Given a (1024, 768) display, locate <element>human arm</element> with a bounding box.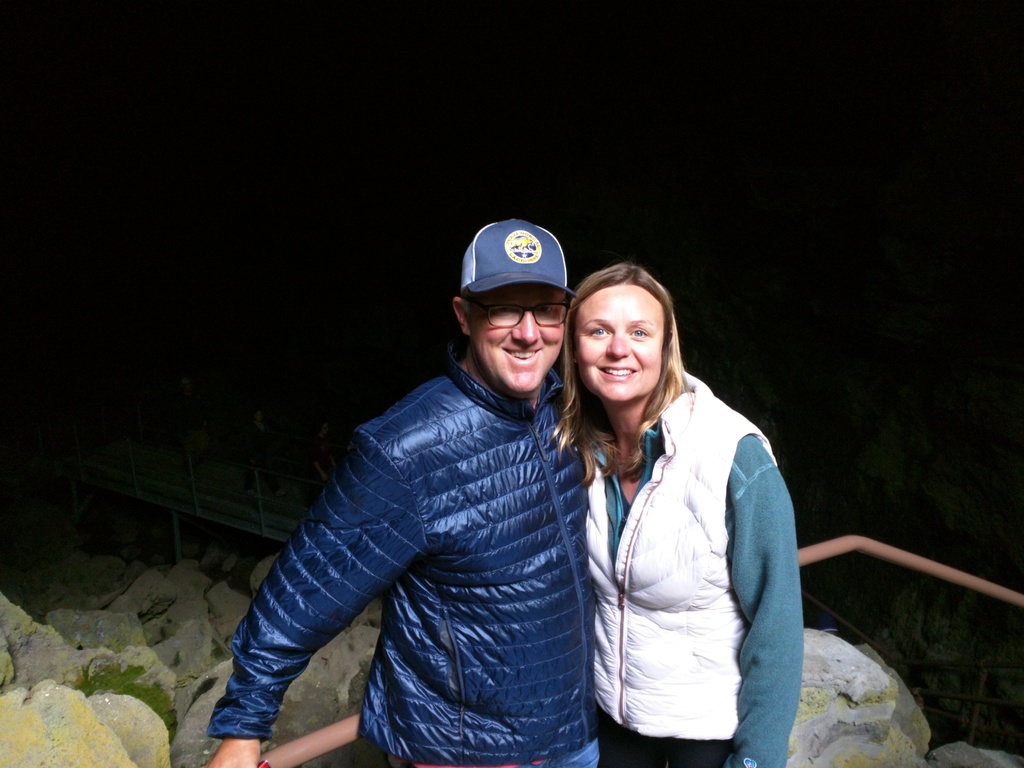
Located: [x1=713, y1=420, x2=799, y2=765].
